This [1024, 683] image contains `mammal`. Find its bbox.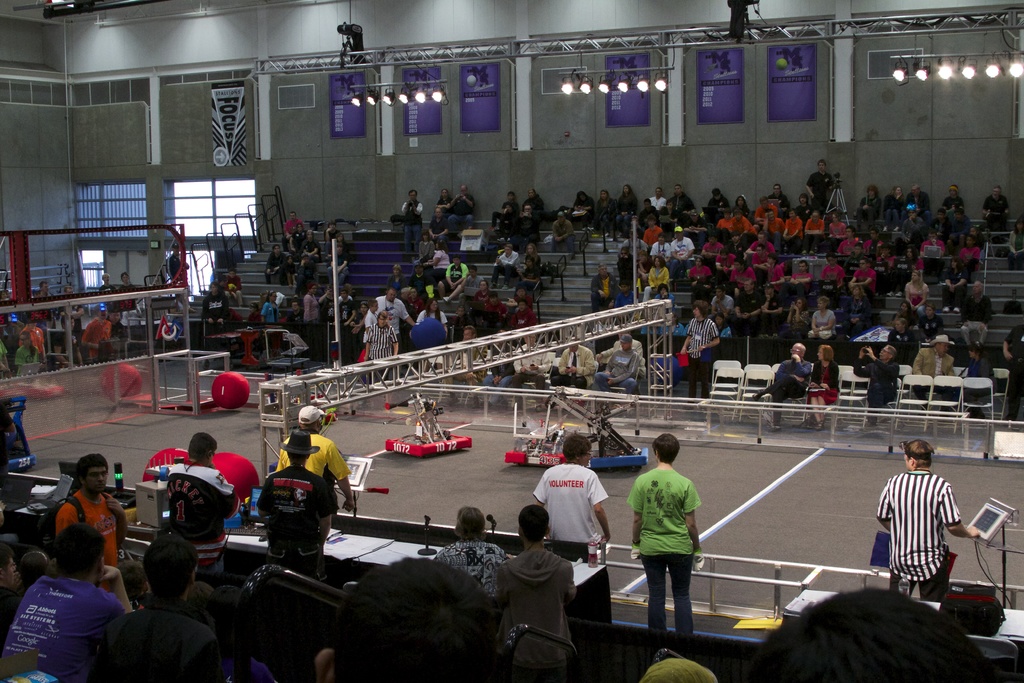
rect(627, 434, 708, 653).
